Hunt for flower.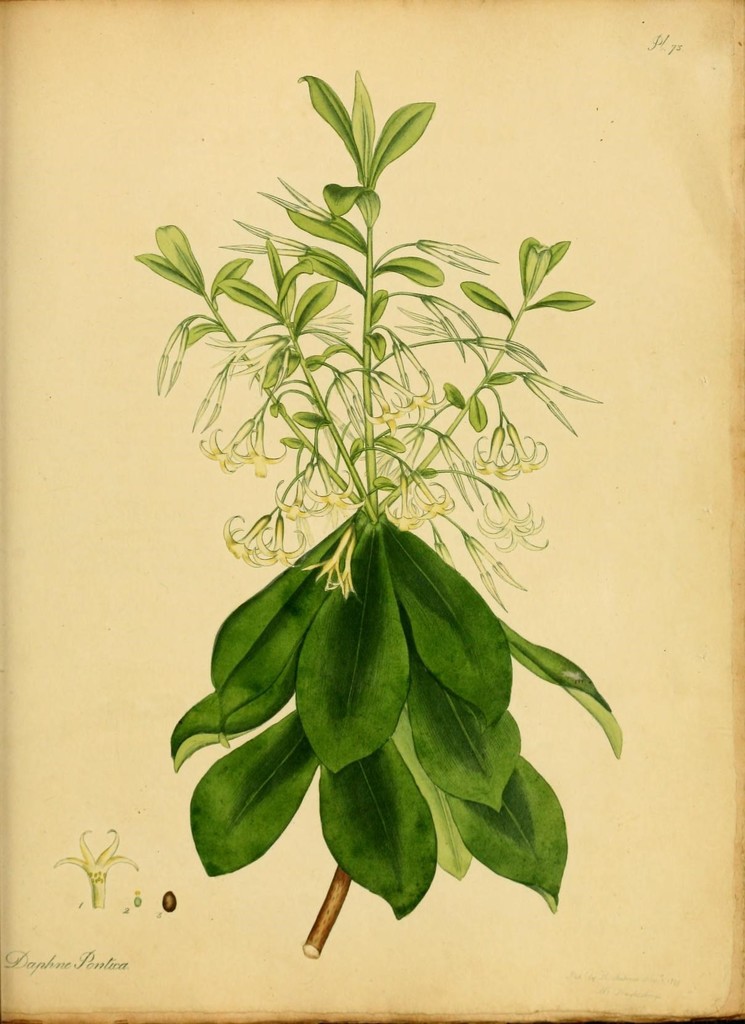
Hunted down at locate(427, 522, 457, 575).
